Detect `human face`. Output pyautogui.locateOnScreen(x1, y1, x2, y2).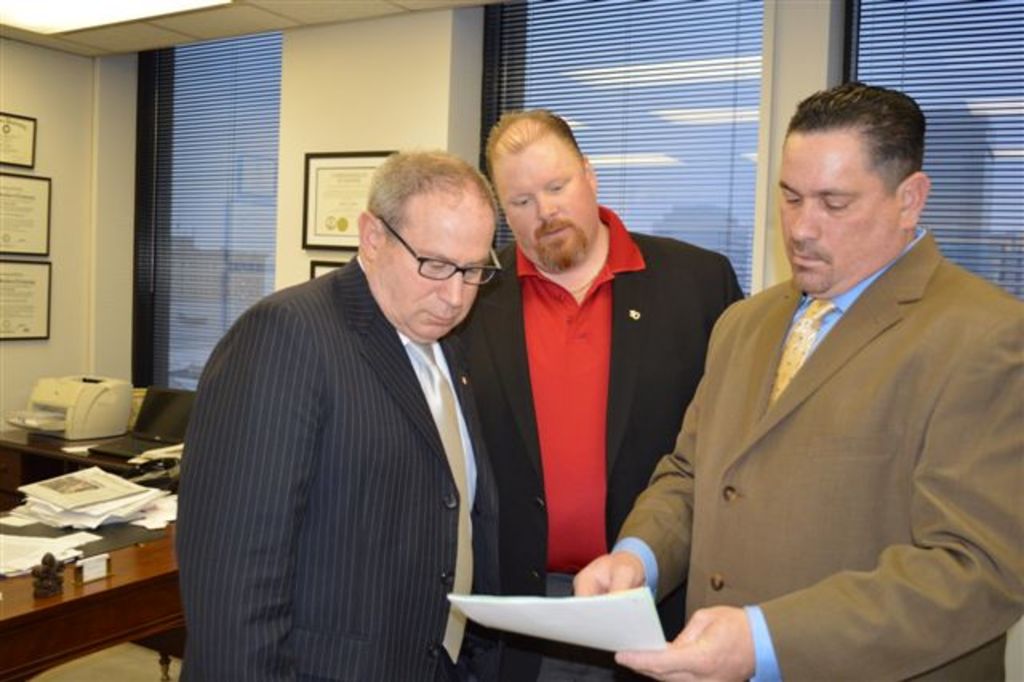
pyautogui.locateOnScreen(776, 133, 901, 291).
